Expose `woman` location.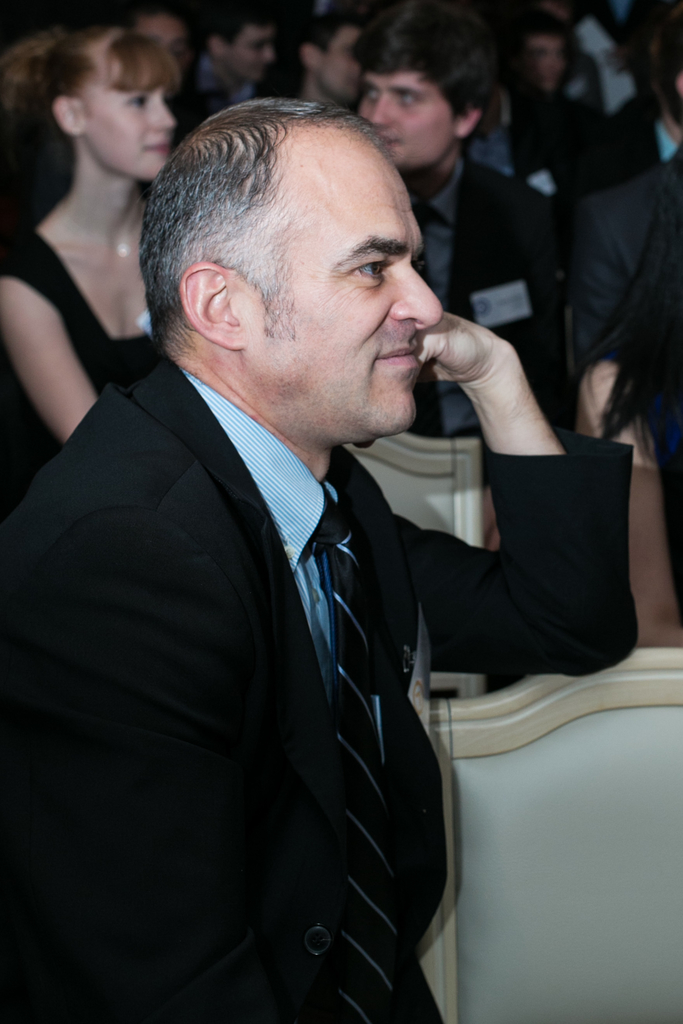
Exposed at (11,0,217,527).
